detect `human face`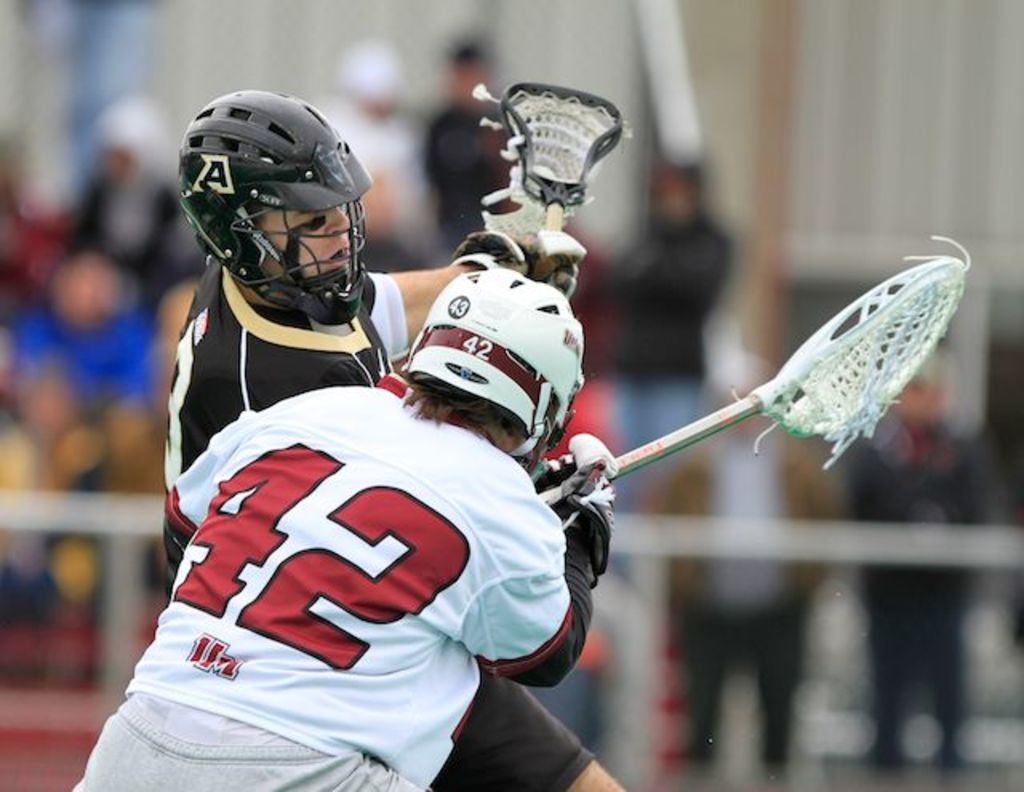
detection(258, 203, 354, 286)
